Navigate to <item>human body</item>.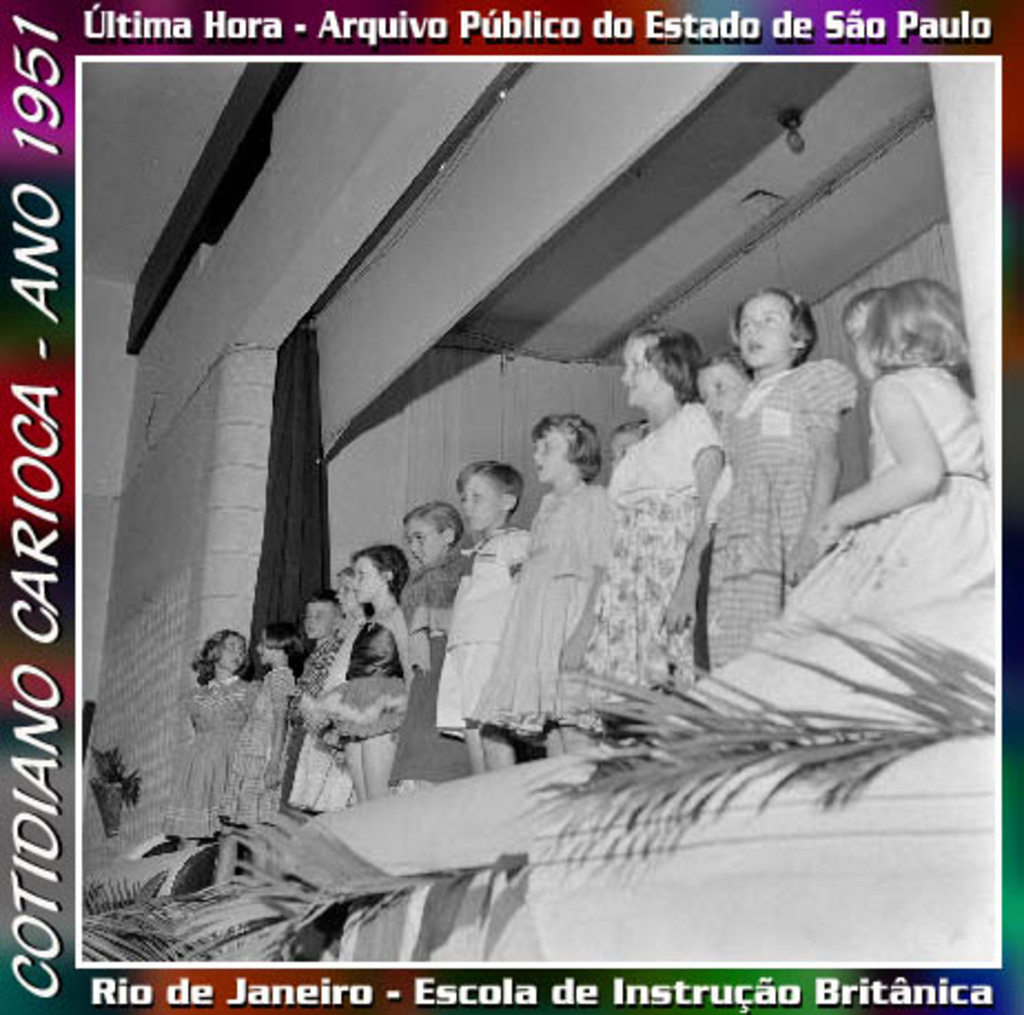
Navigation target: (281, 625, 335, 811).
